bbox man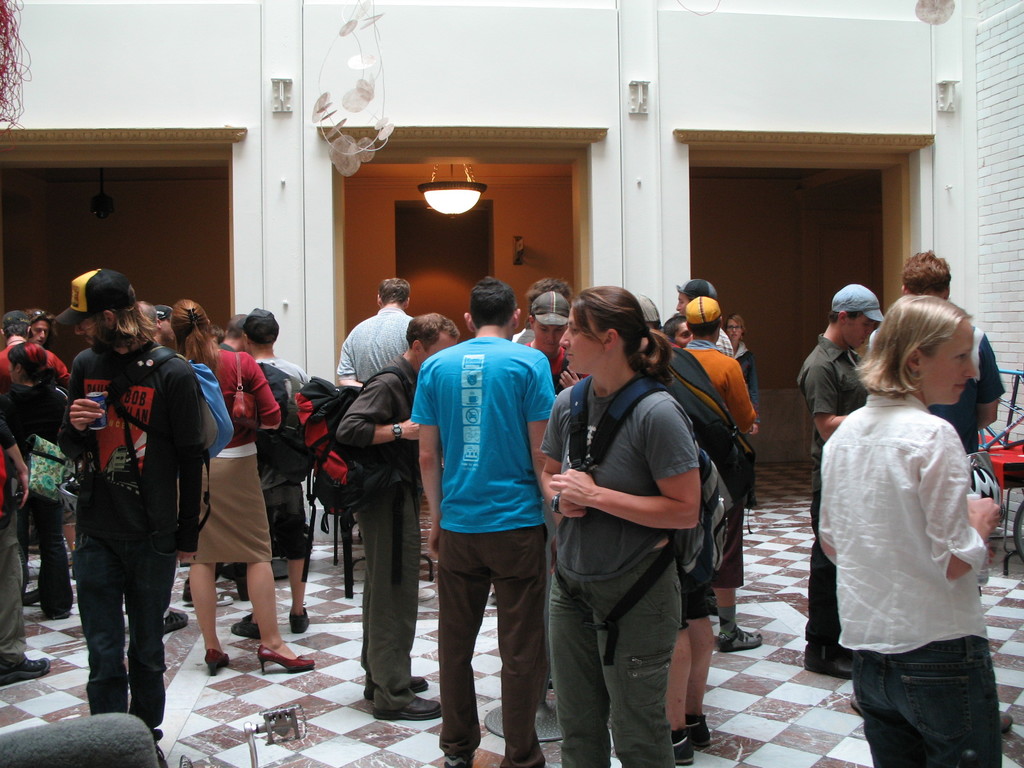
x1=634, y1=291, x2=716, y2=764
